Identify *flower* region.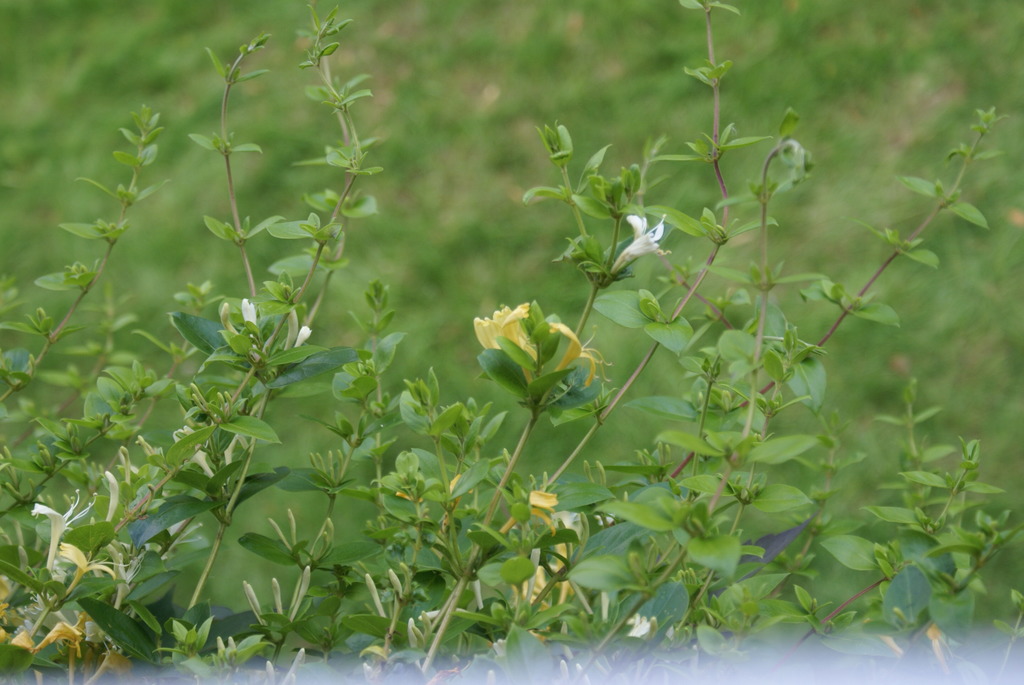
Region: bbox(241, 296, 252, 326).
